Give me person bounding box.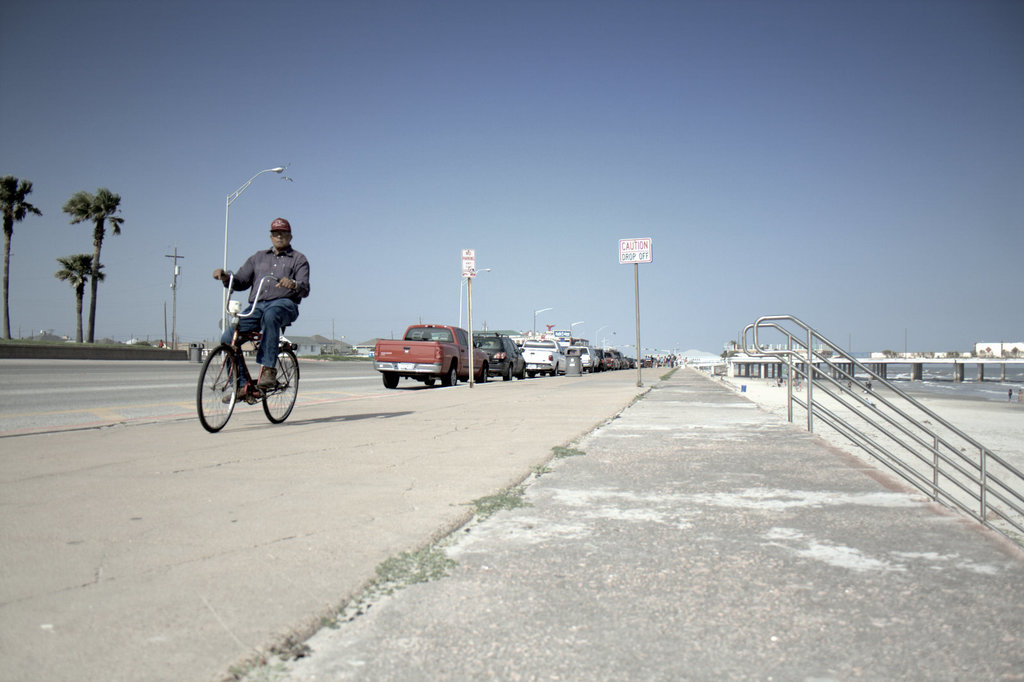
pyautogui.locateOnScreen(198, 219, 303, 430).
